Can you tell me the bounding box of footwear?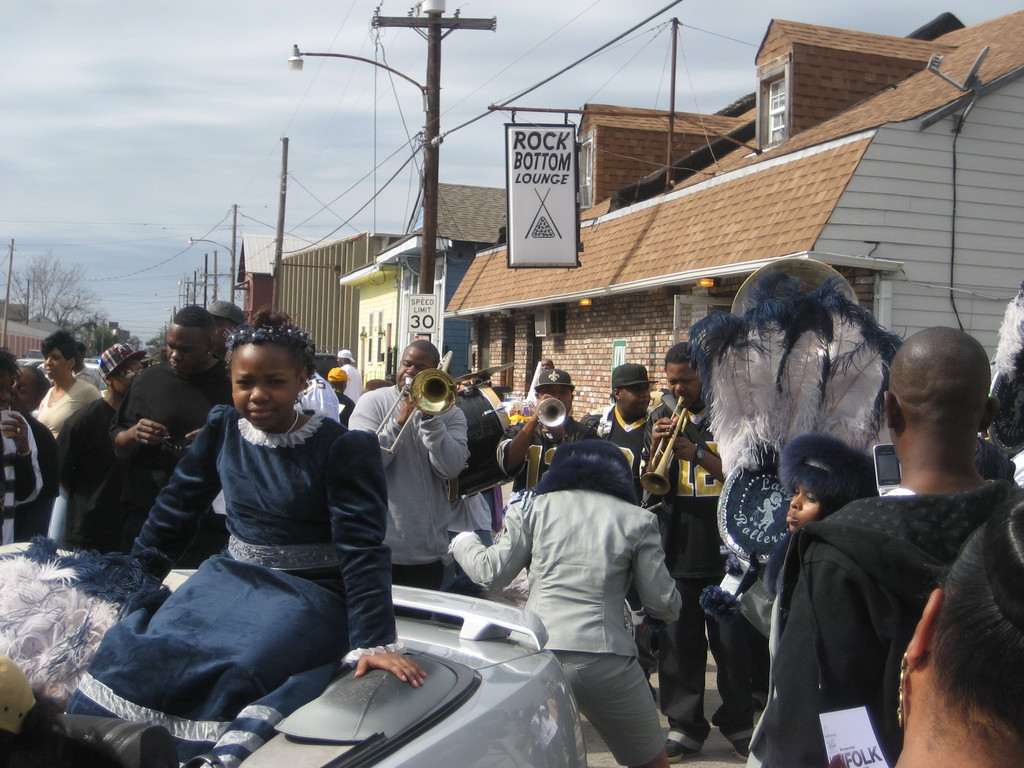
{"left": 666, "top": 733, "right": 699, "bottom": 765}.
